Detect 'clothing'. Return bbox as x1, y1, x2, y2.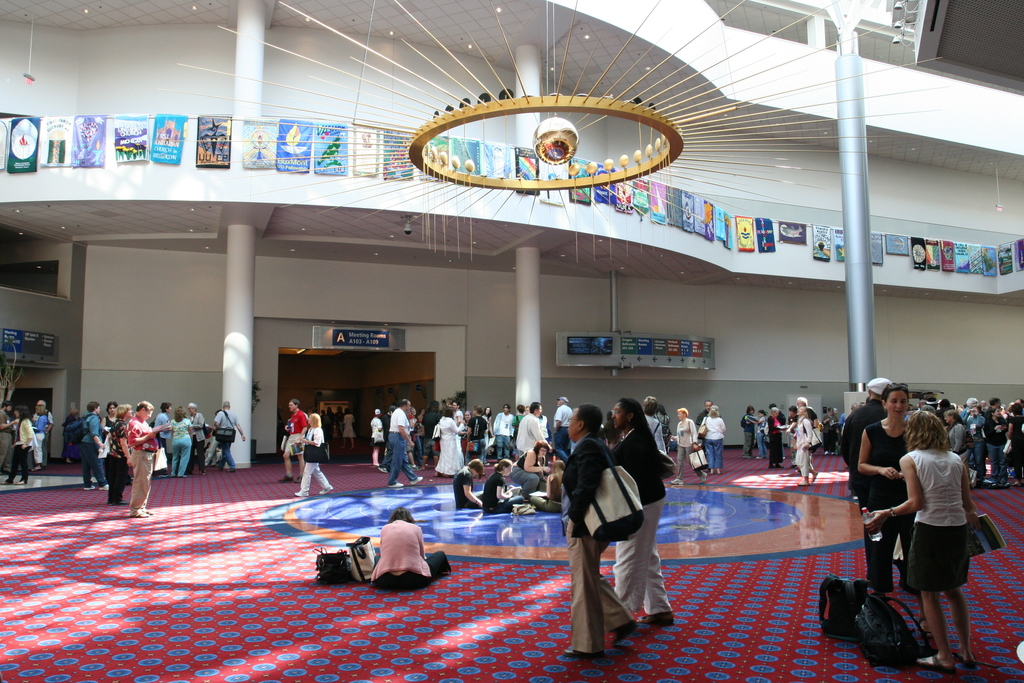
532, 472, 561, 516.
